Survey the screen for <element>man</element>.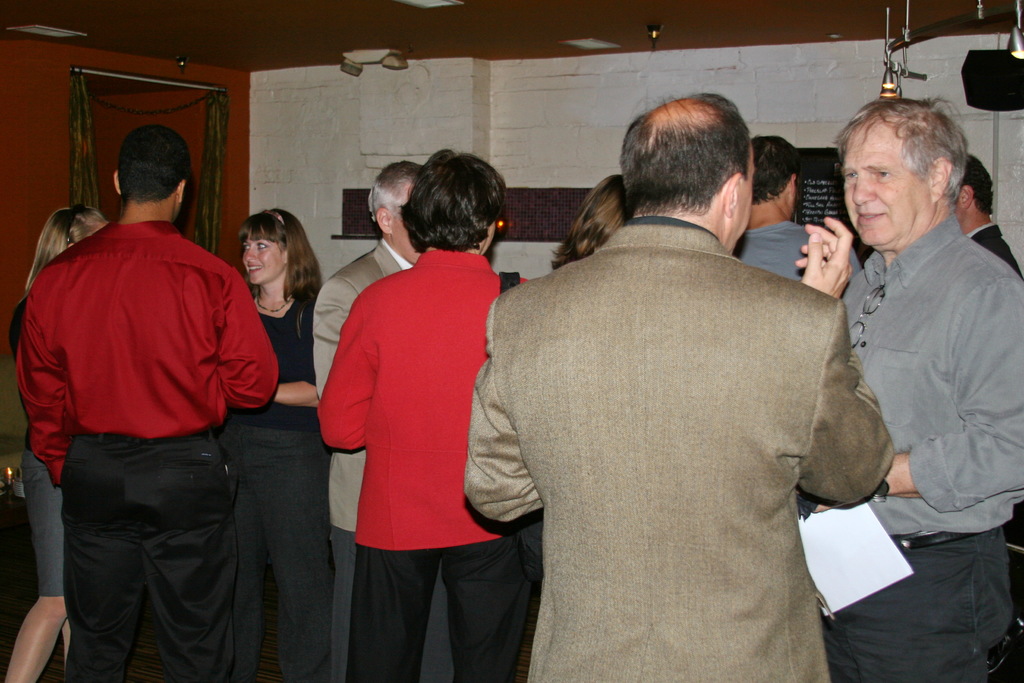
Survey found: [left=950, top=145, right=1023, bottom=276].
